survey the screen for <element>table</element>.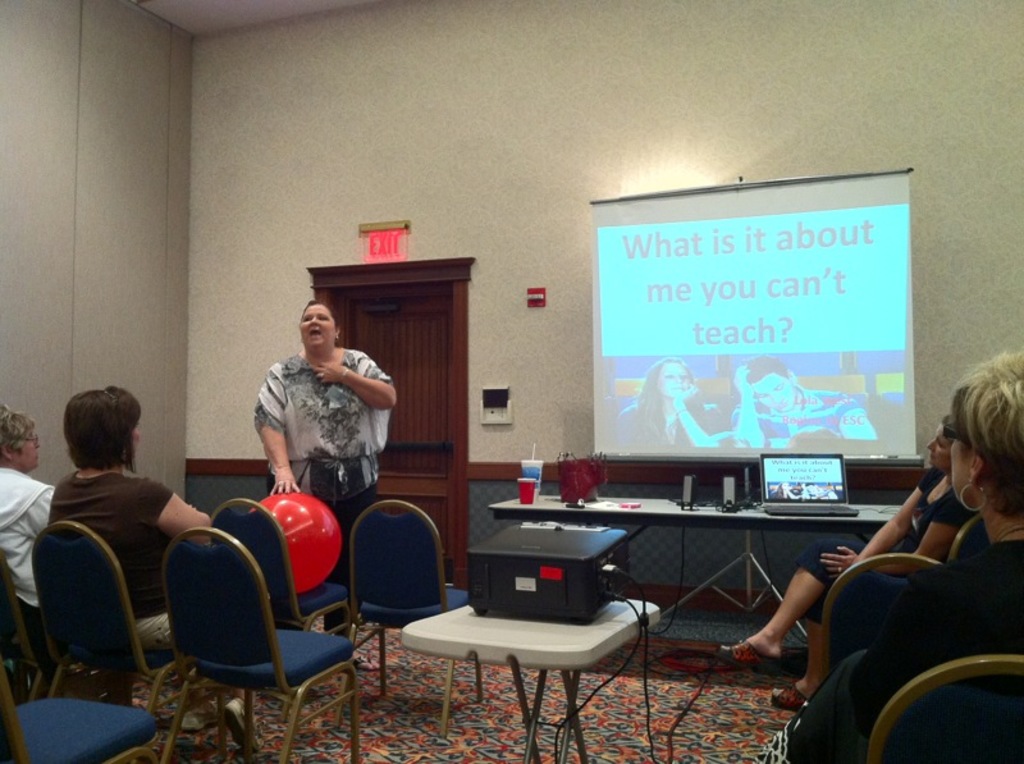
Survey found: [x1=372, y1=601, x2=719, y2=735].
